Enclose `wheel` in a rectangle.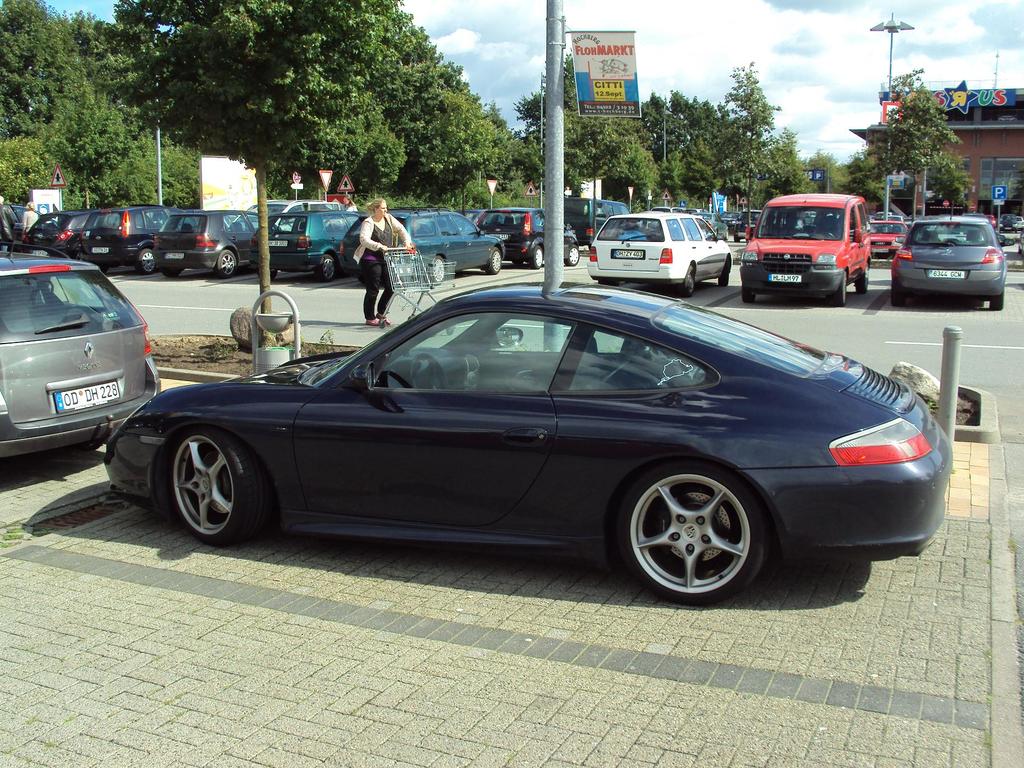
991 290 1005 310.
